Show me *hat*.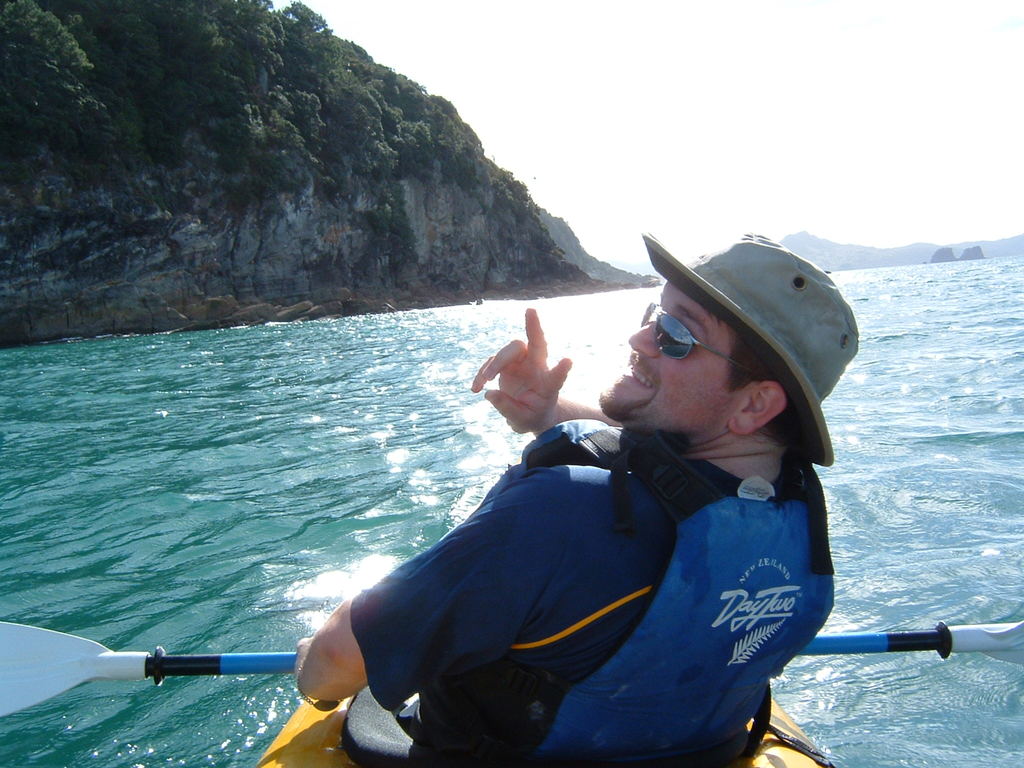
*hat* is here: 639, 233, 861, 470.
